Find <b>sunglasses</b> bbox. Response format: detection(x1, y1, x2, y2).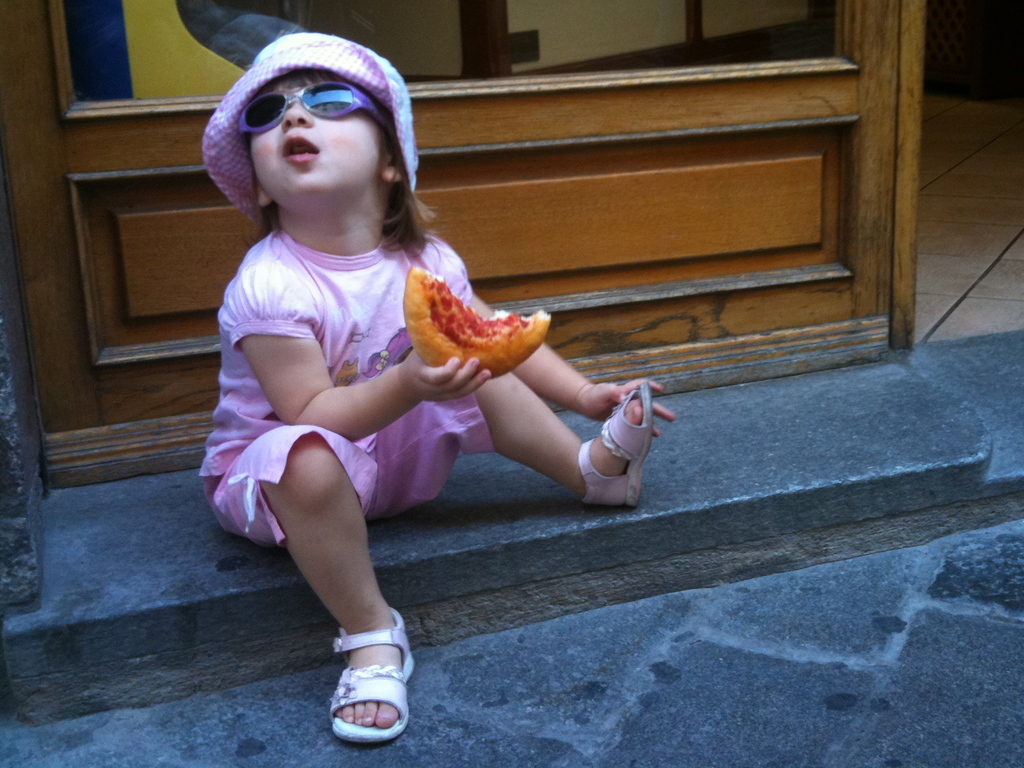
detection(230, 79, 385, 132).
